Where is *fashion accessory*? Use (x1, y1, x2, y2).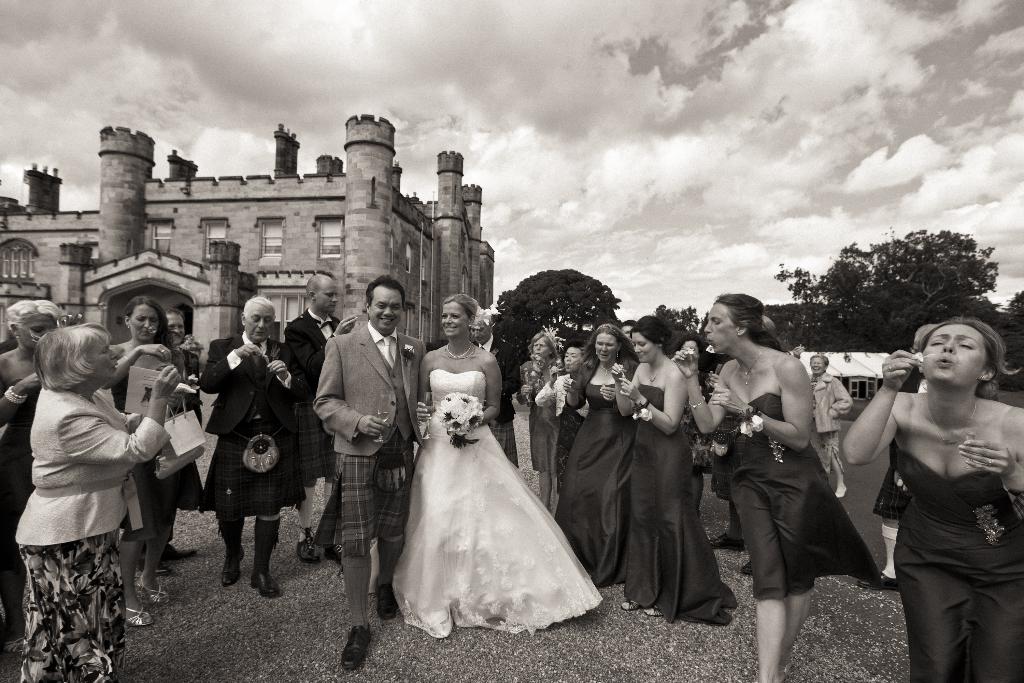
(927, 398, 978, 449).
